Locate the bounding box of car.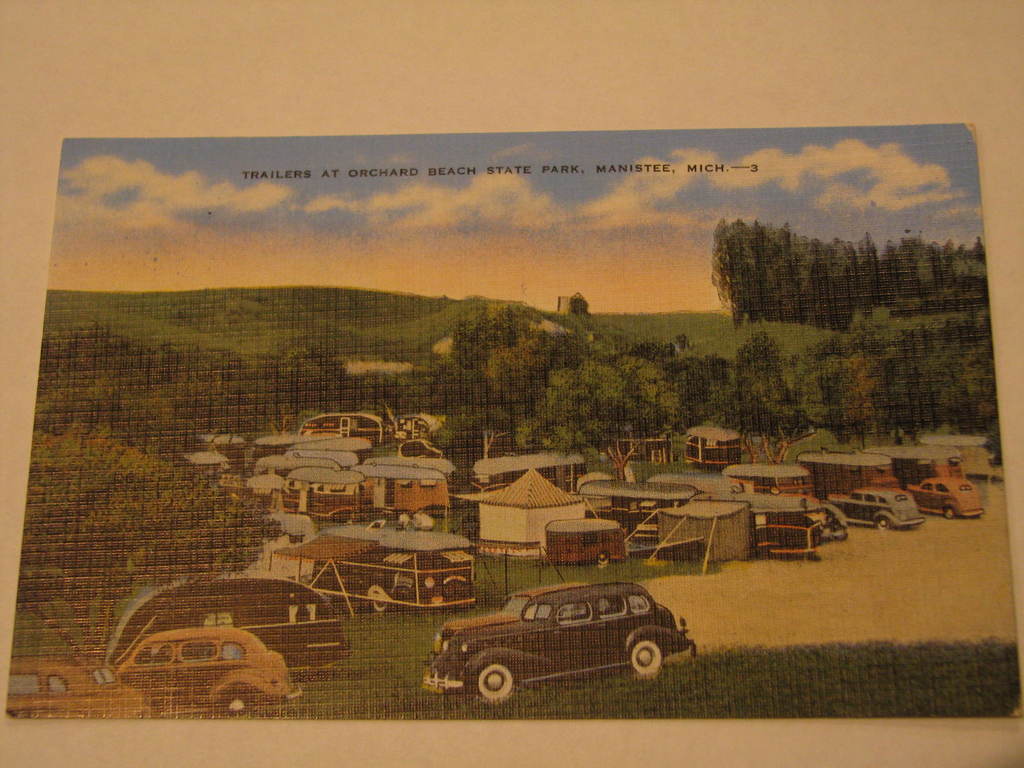
Bounding box: <region>831, 490, 923, 529</region>.
